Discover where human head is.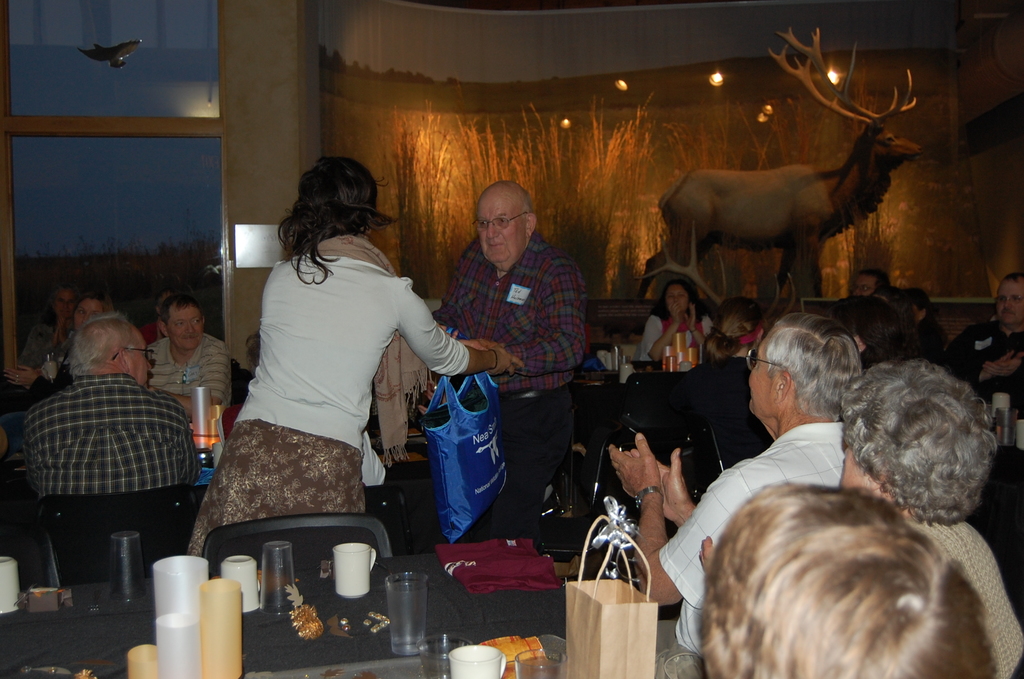
Discovered at 664:276:694:318.
